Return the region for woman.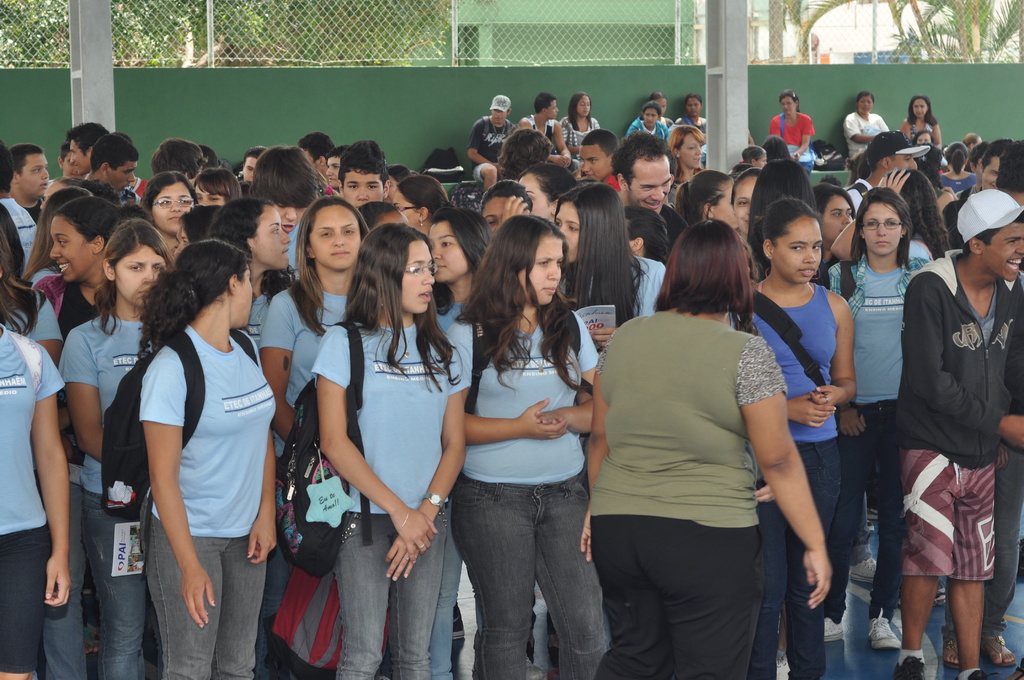
bbox(25, 201, 142, 333).
